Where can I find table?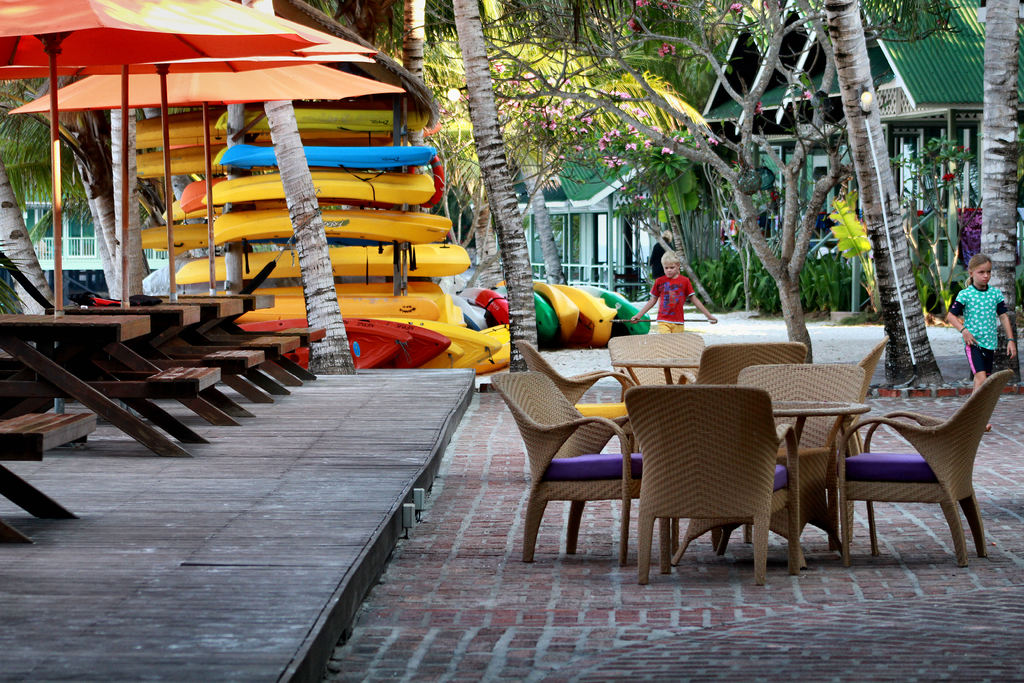
You can find it at (84,306,250,427).
